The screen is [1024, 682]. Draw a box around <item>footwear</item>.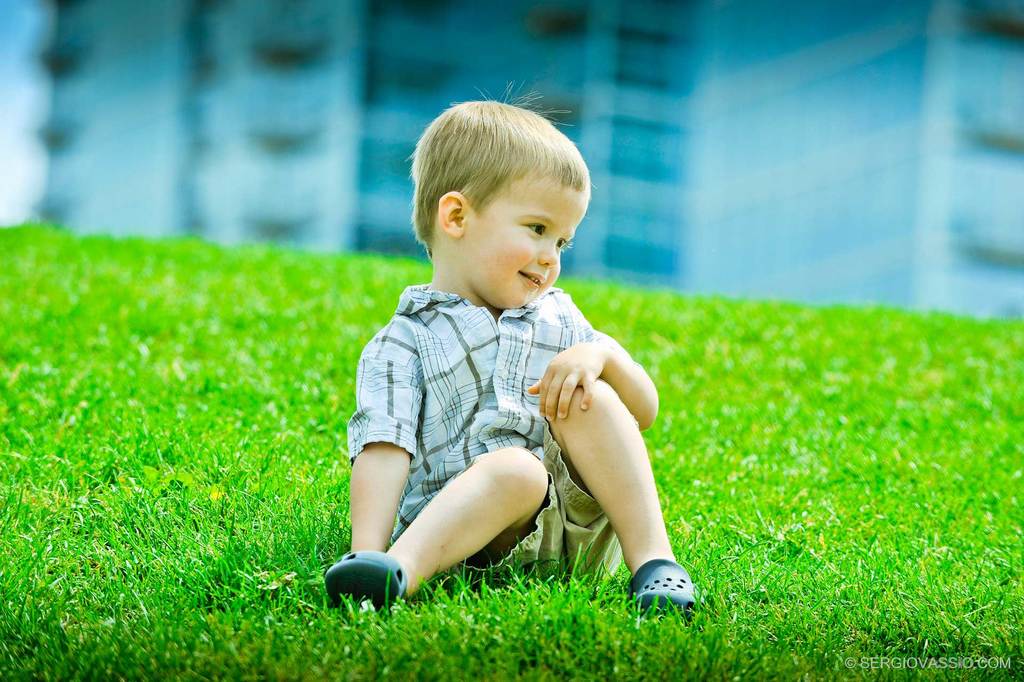
x1=317, y1=543, x2=410, y2=612.
